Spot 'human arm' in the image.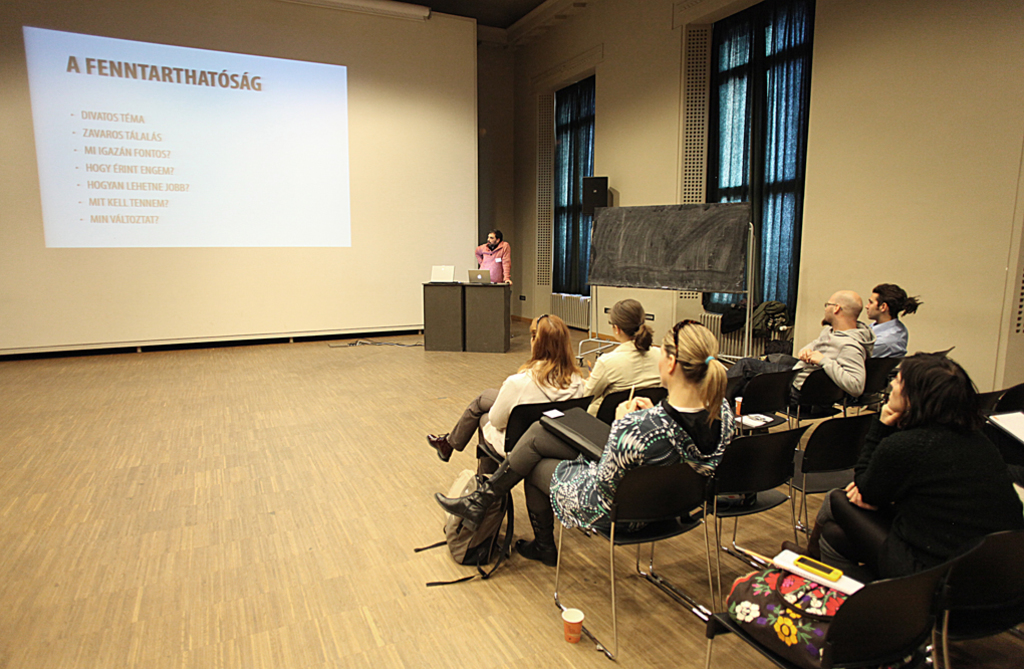
'human arm' found at [x1=486, y1=369, x2=523, y2=440].
